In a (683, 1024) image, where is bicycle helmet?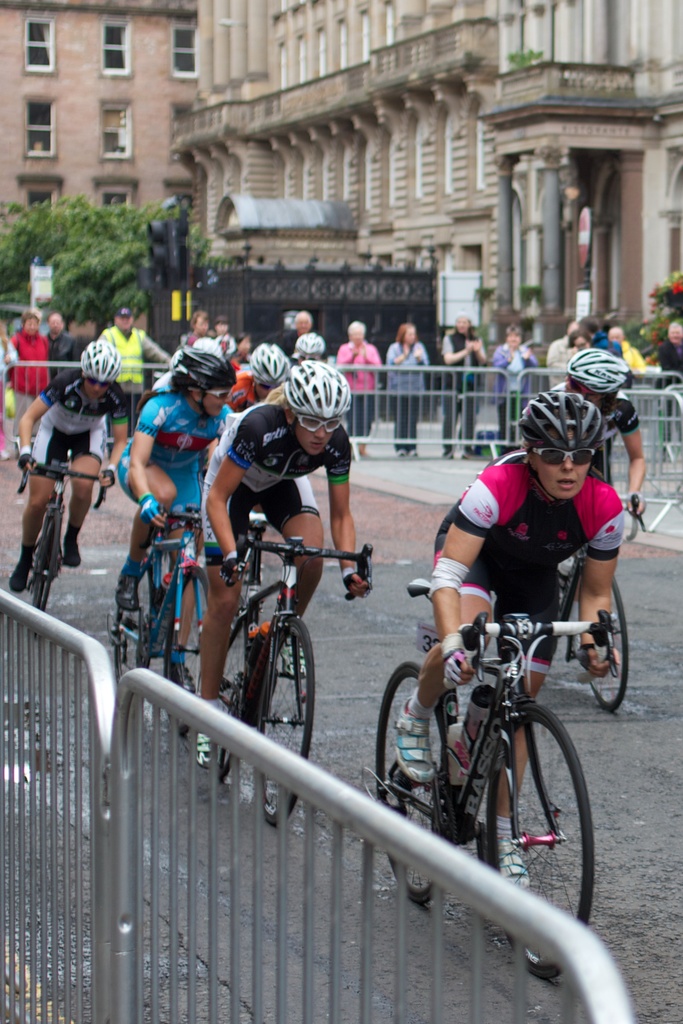
<bbox>295, 333, 328, 355</bbox>.
